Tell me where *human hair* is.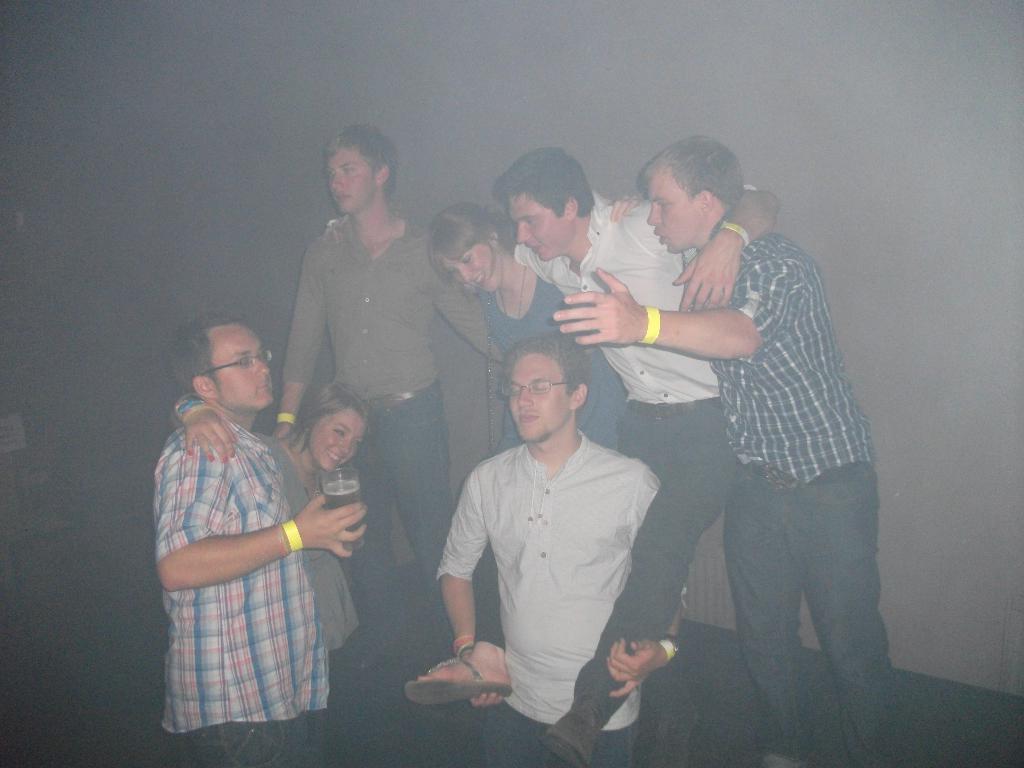
*human hair* is at box(316, 127, 399, 209).
